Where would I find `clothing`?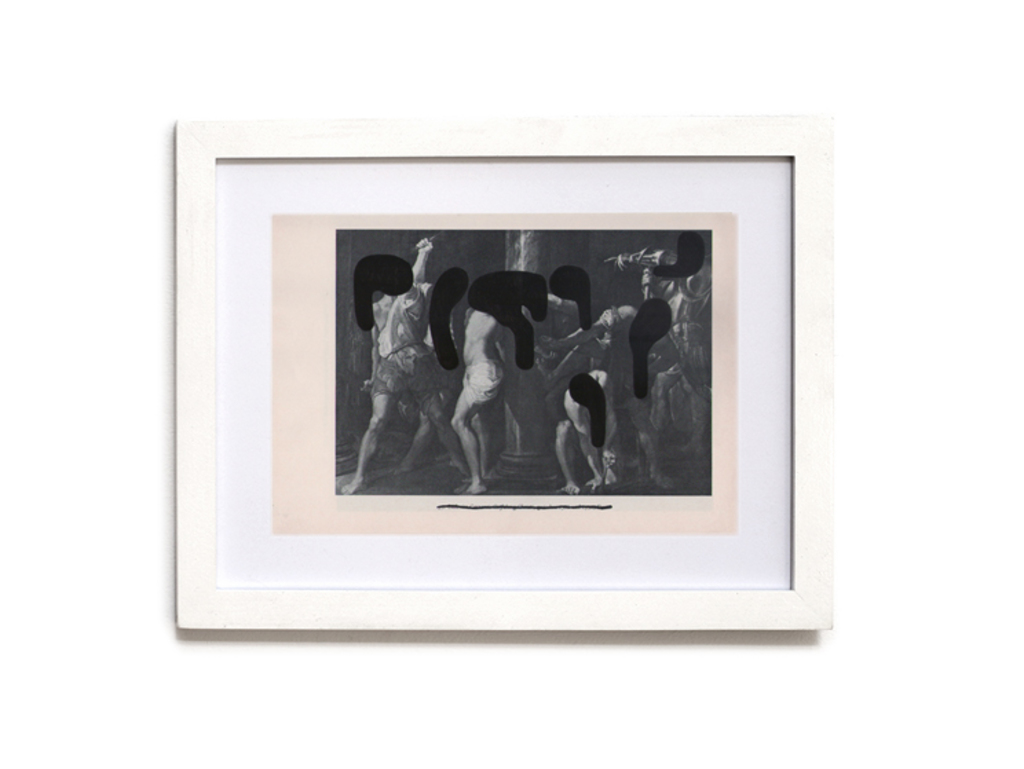
At bbox=(369, 282, 443, 399).
